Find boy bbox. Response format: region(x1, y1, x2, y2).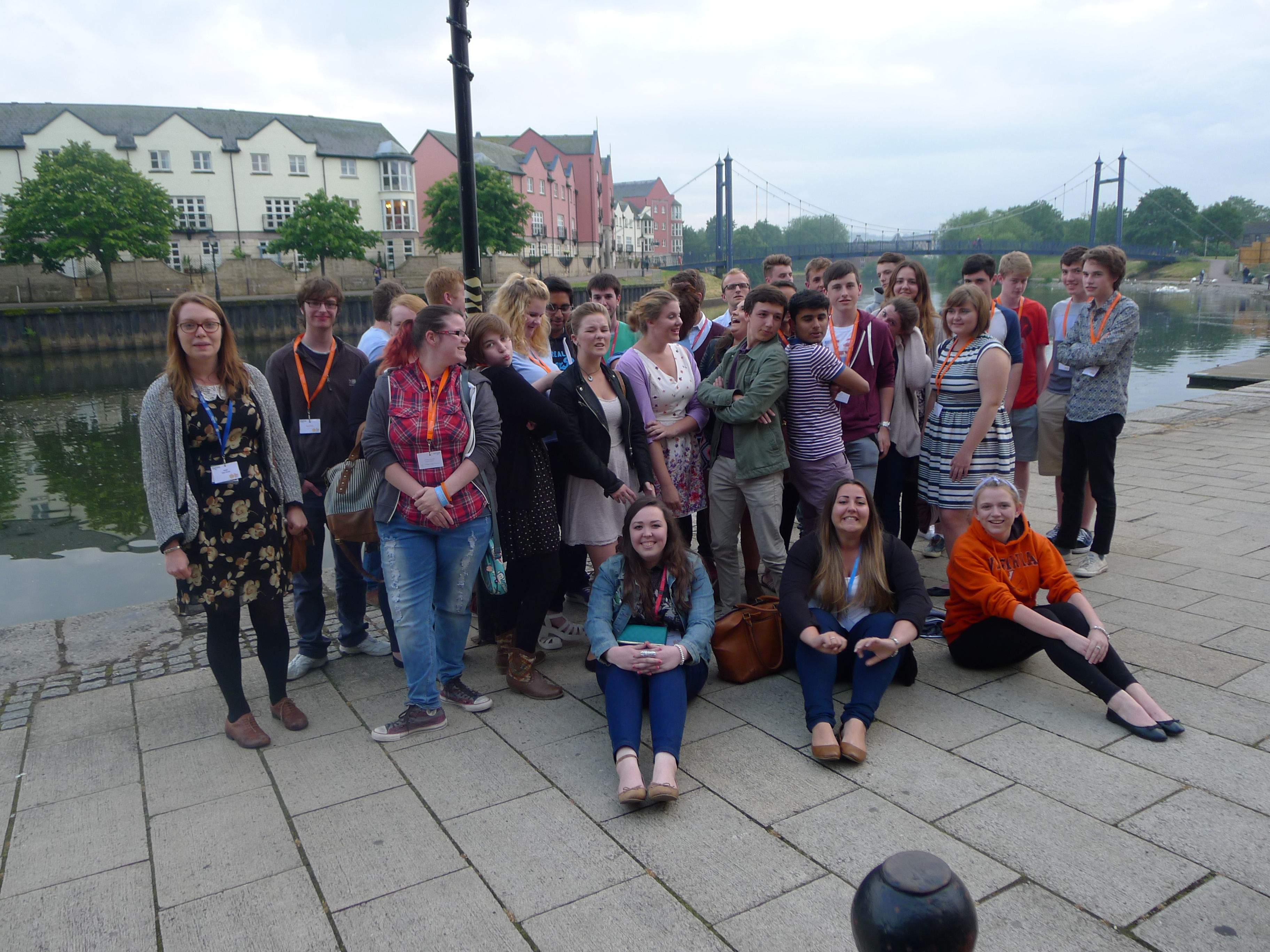
region(344, 88, 366, 185).
